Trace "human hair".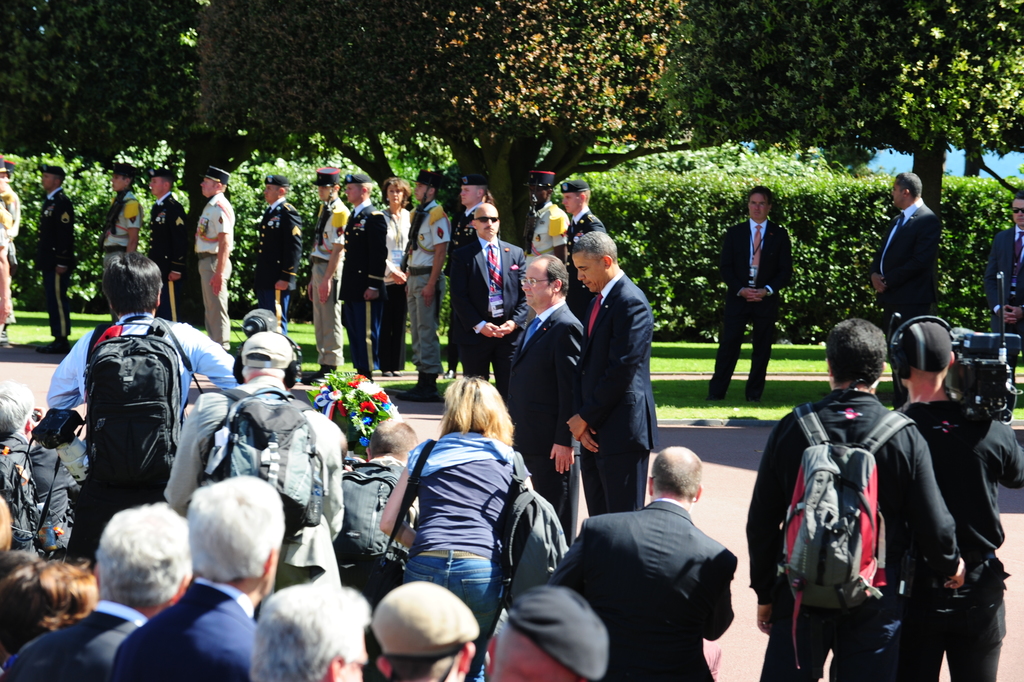
Traced to <bbox>747, 187, 771, 206</bbox>.
